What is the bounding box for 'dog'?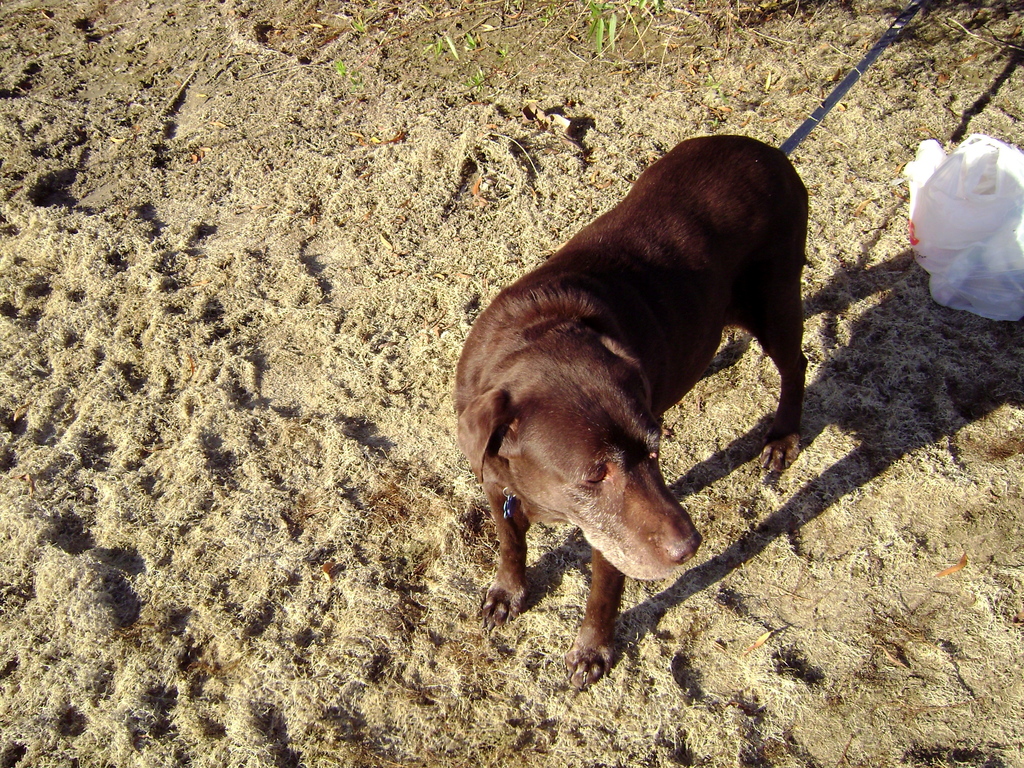
BBox(454, 130, 811, 691).
